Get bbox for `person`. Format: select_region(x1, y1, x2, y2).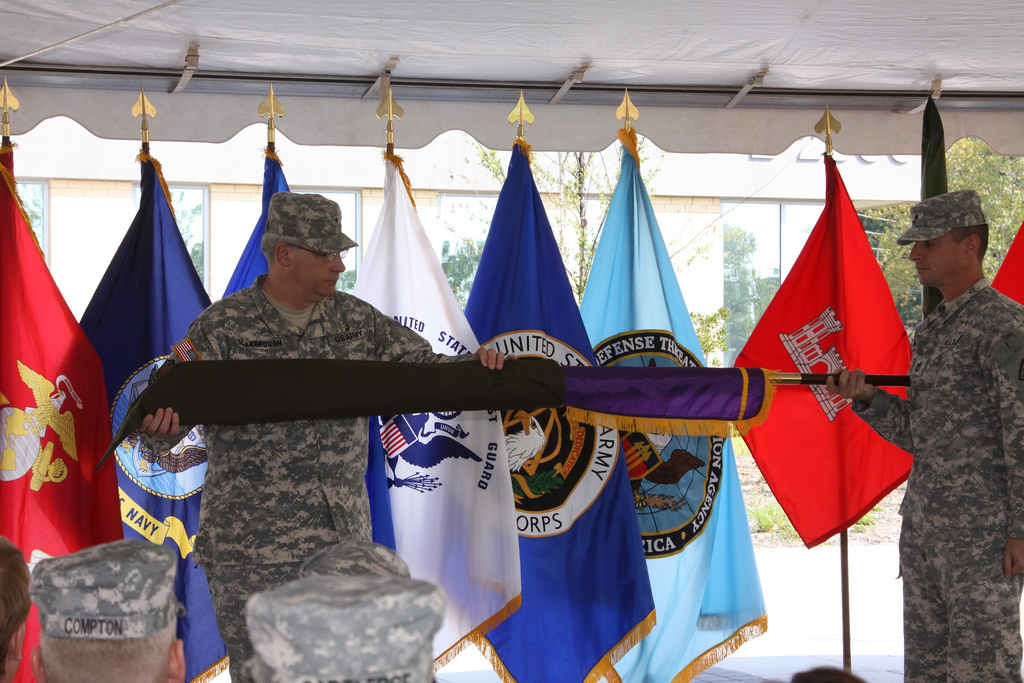
select_region(134, 191, 518, 682).
